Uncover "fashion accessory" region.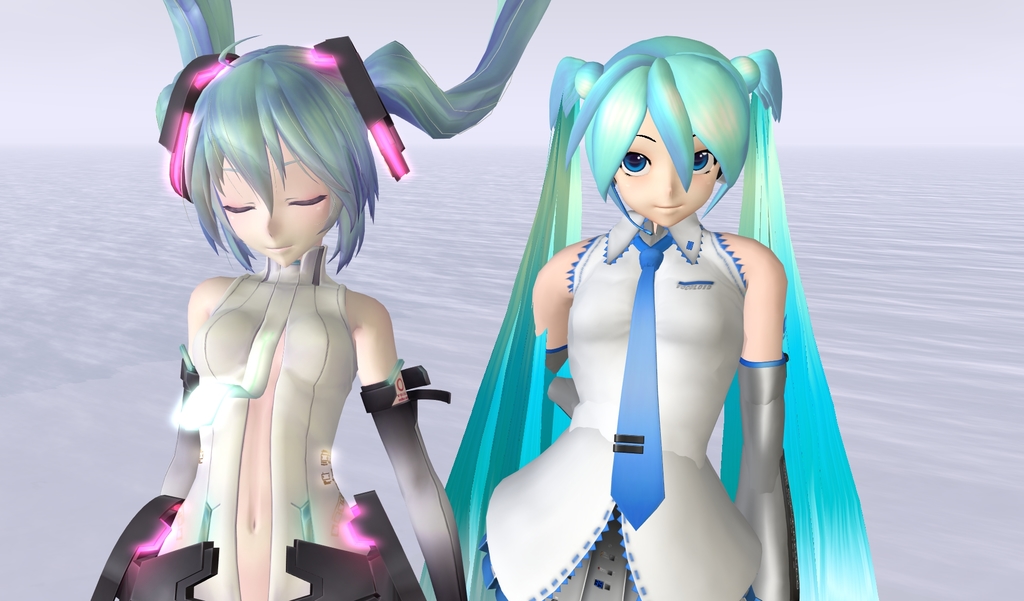
Uncovered: 360, 357, 468, 600.
